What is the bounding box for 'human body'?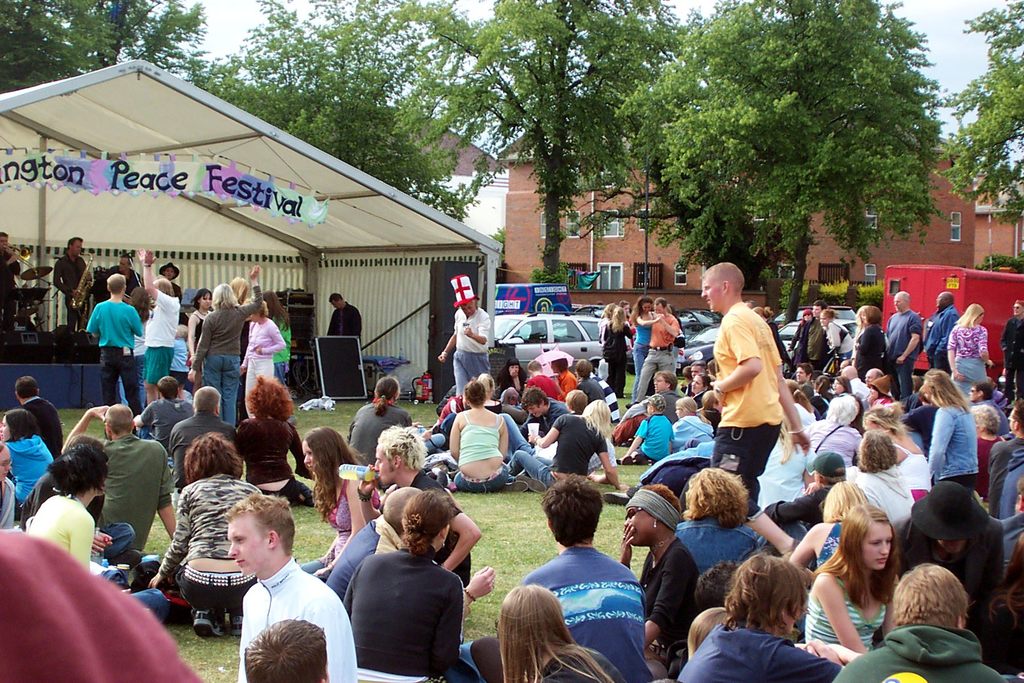
(x1=325, y1=299, x2=367, y2=336).
